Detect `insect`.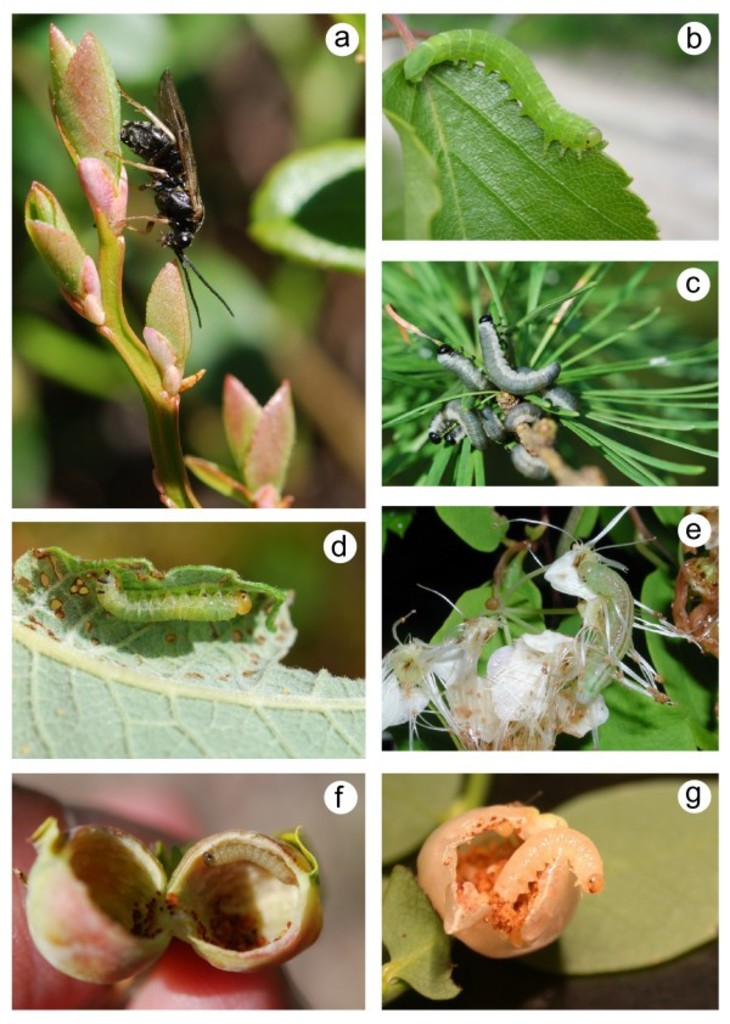
Detected at left=580, top=555, right=633, bottom=708.
